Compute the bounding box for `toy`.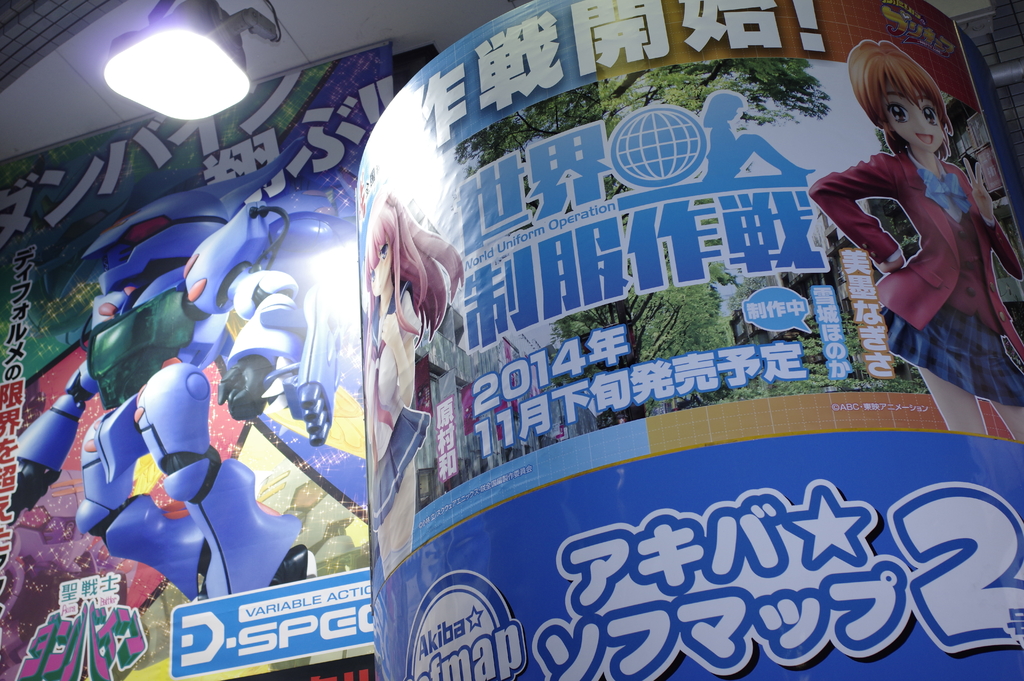
802:47:1007:440.
